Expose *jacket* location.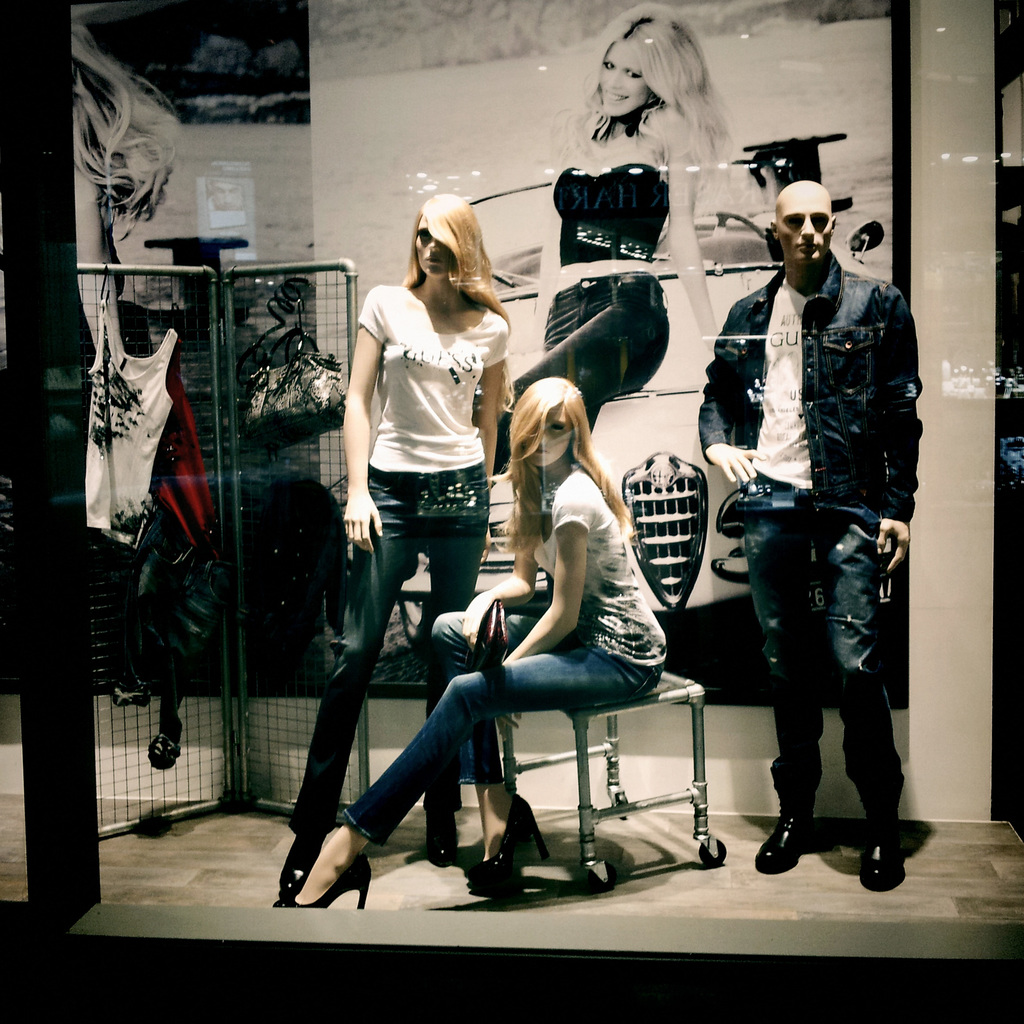
Exposed at x1=712 y1=207 x2=931 y2=506.
